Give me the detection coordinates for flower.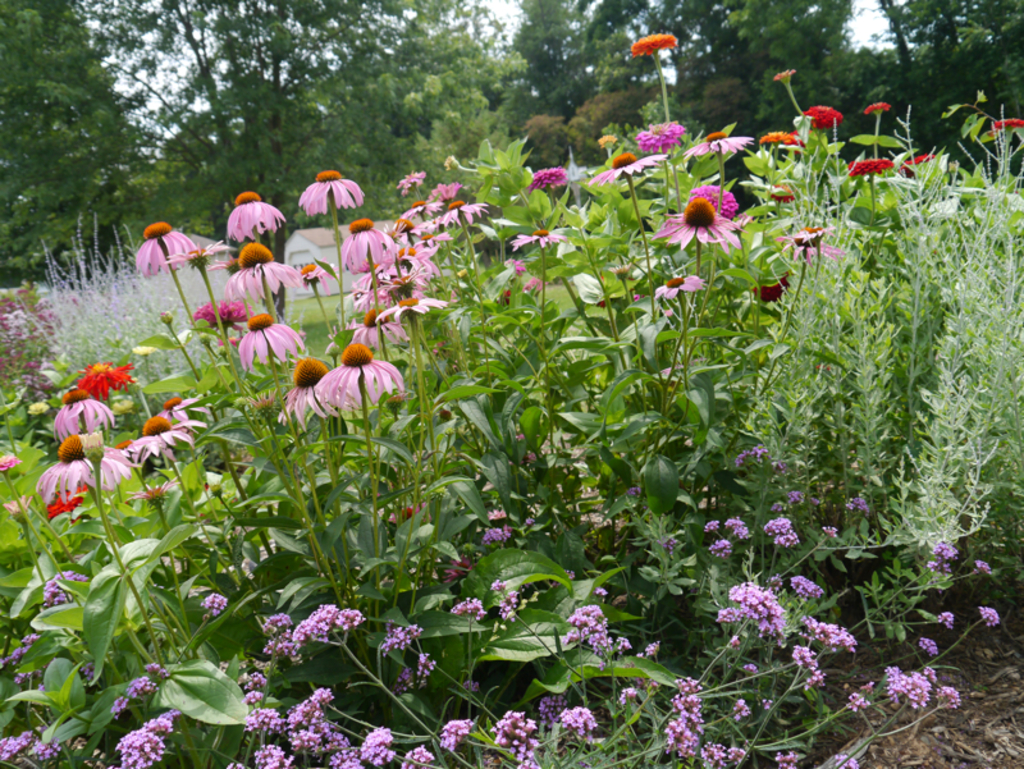
[left=932, top=558, right=954, bottom=575].
